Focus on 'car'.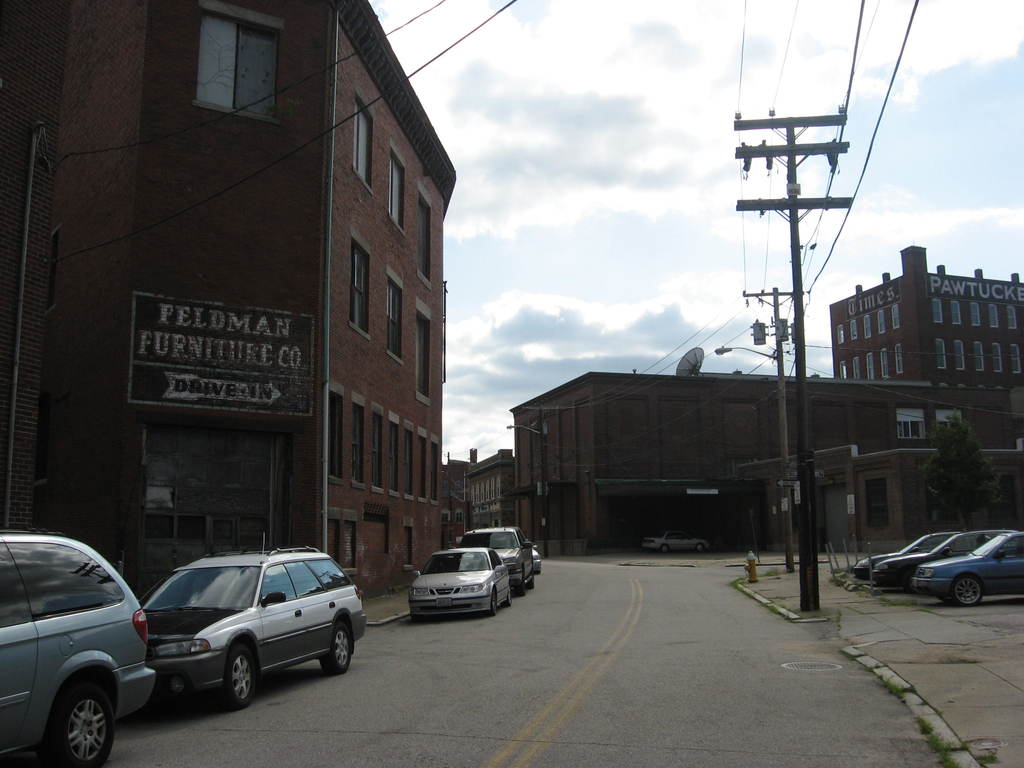
Focused at {"x1": 529, "y1": 540, "x2": 543, "y2": 569}.
